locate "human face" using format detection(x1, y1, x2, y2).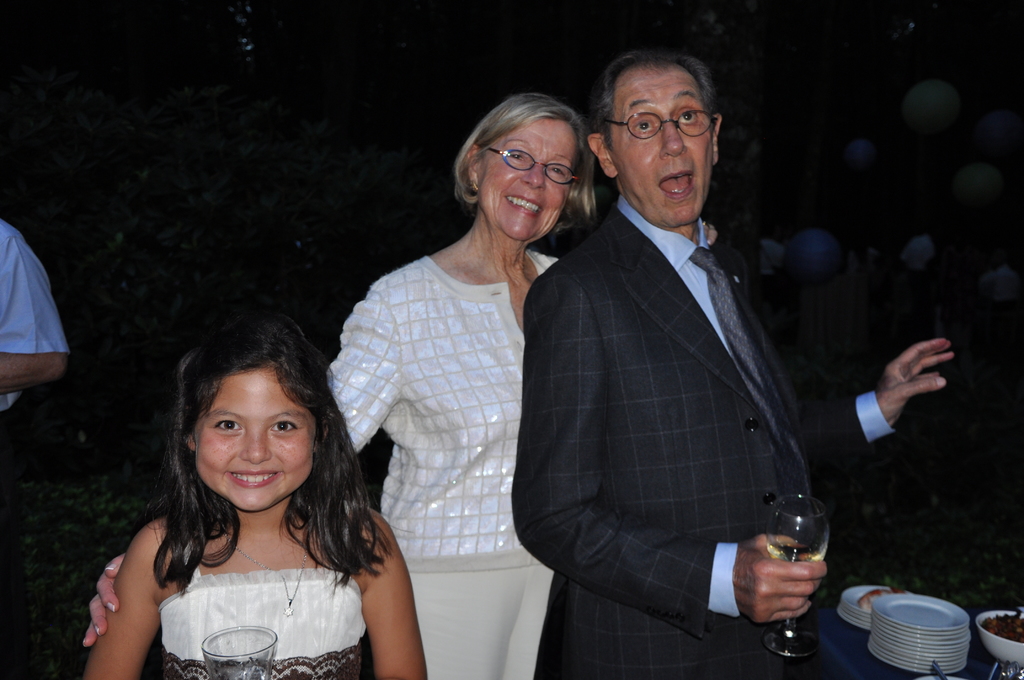
detection(609, 66, 714, 222).
